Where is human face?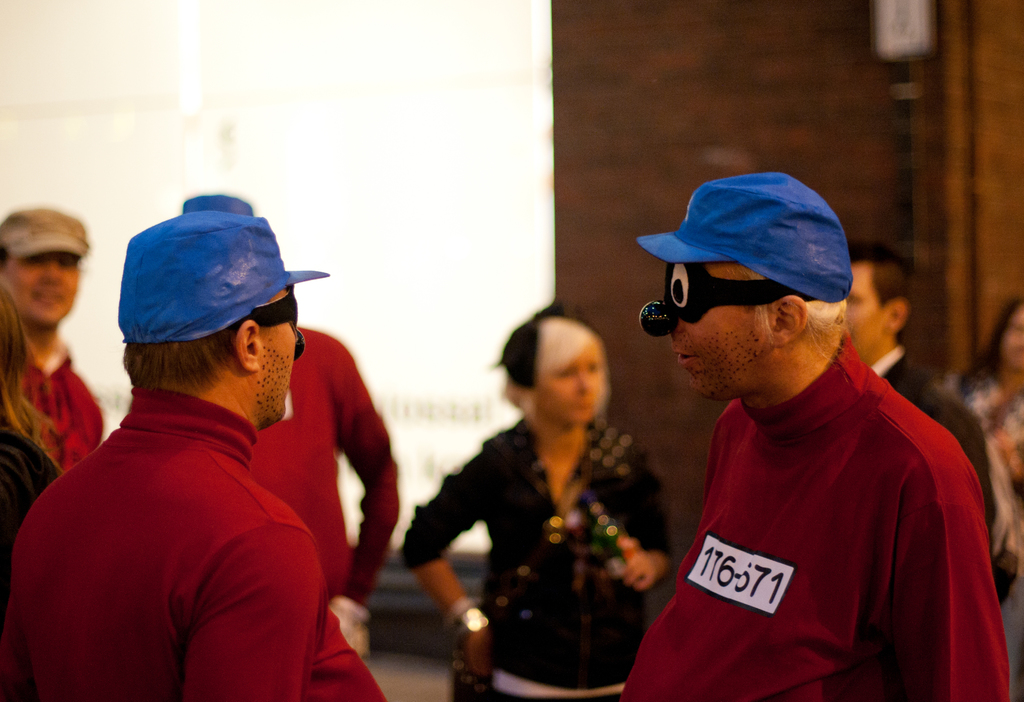
Rect(533, 334, 600, 424).
